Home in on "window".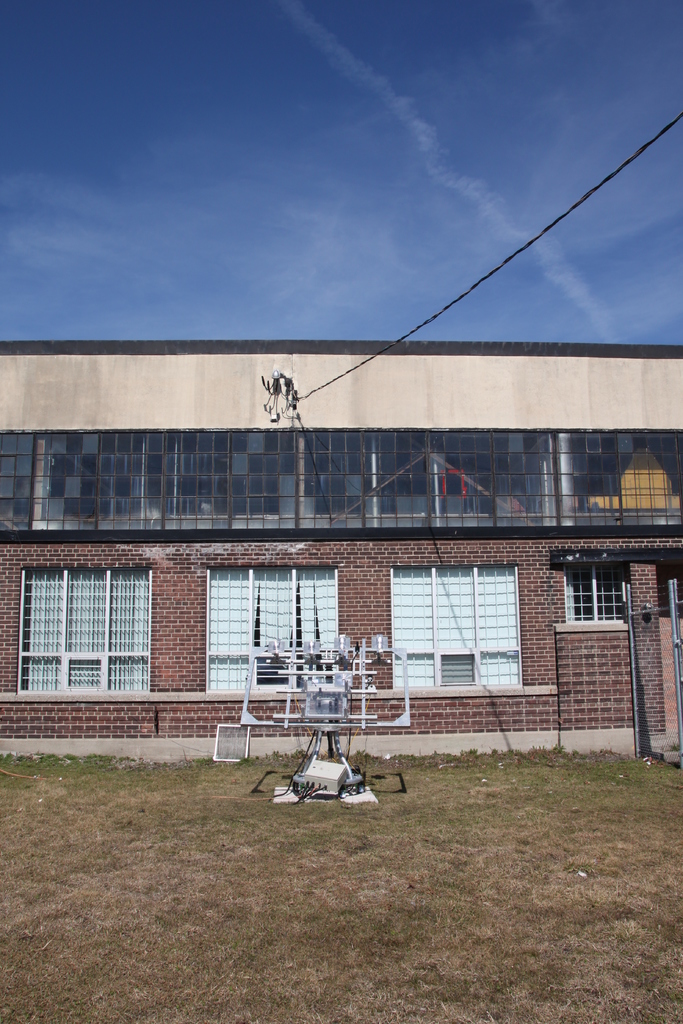
Homed in at pyautogui.locateOnScreen(40, 547, 166, 715).
